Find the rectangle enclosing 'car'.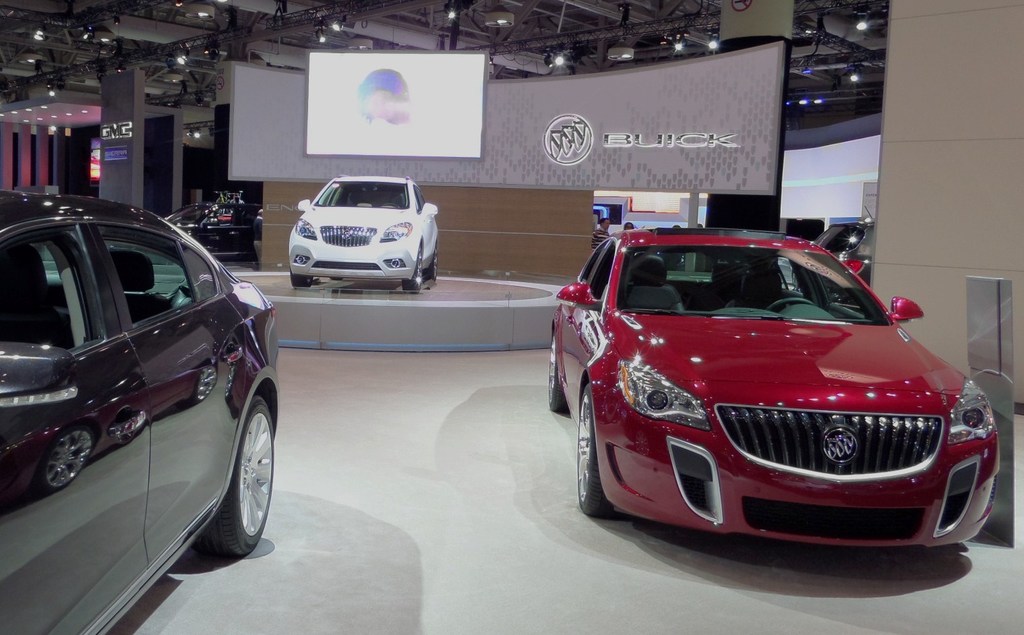
(left=812, top=212, right=872, bottom=301).
